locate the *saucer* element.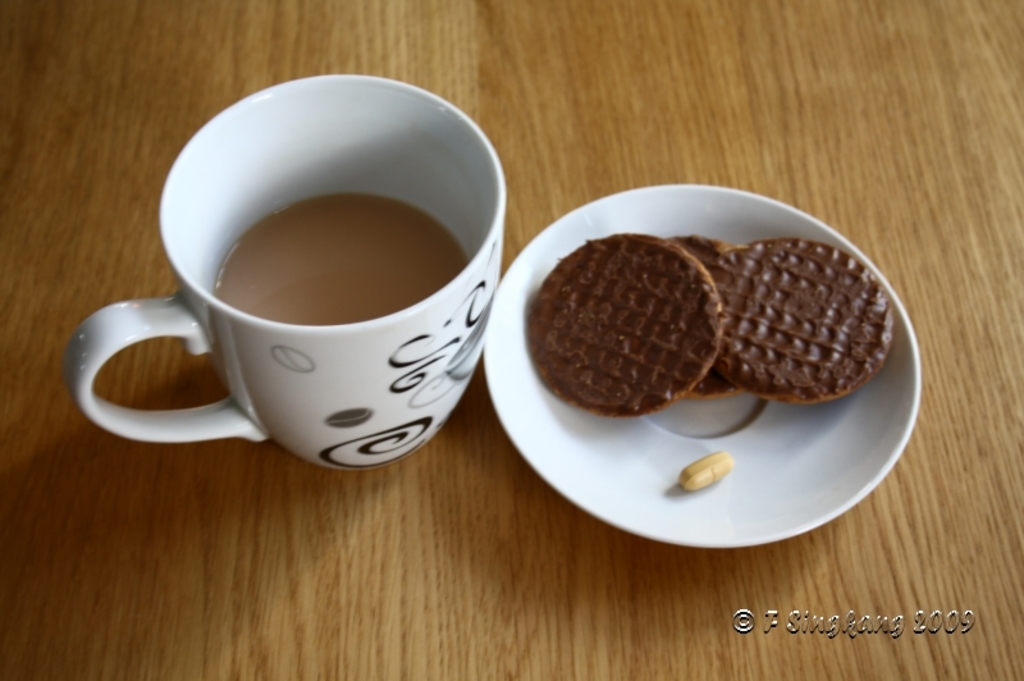
Element bbox: 484,179,925,545.
